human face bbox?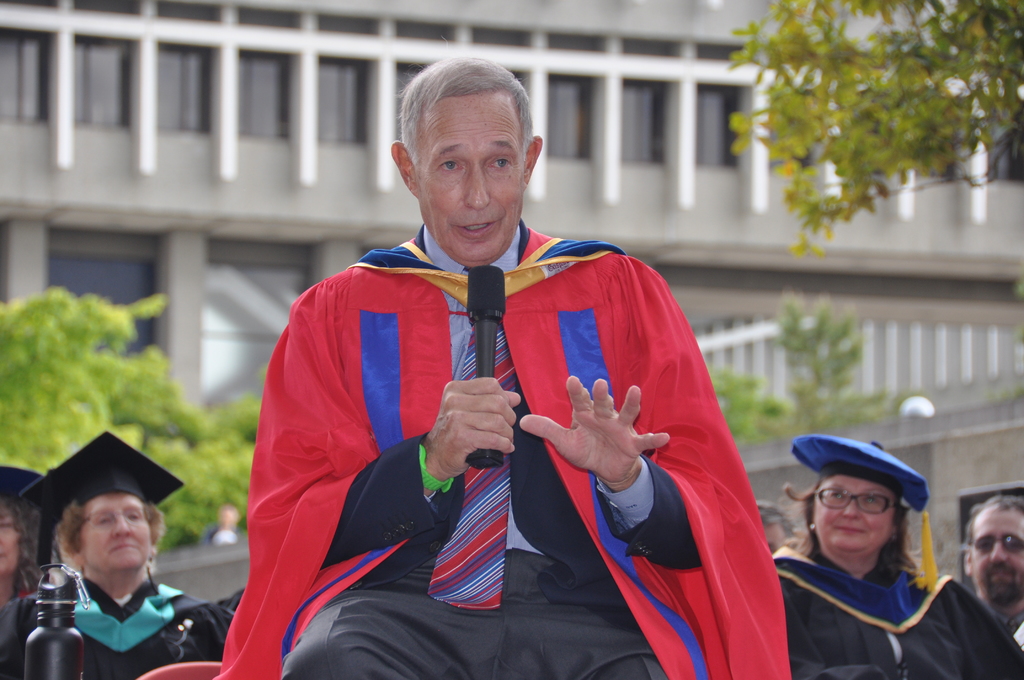
detection(813, 470, 898, 563)
